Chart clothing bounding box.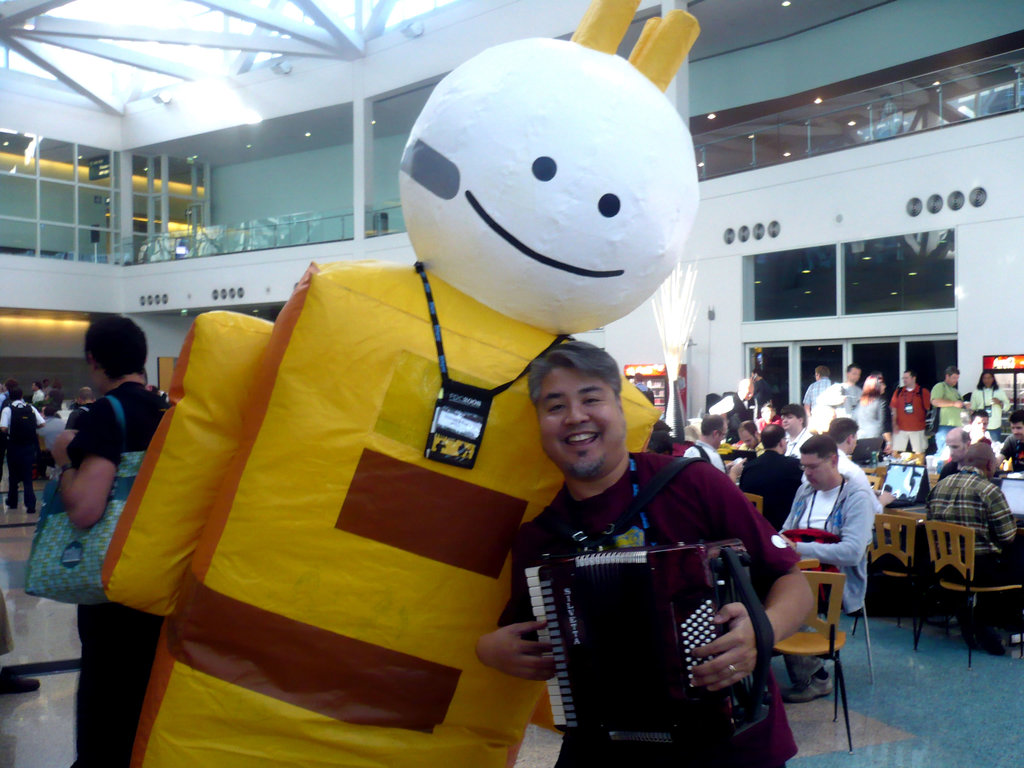
Charted: box=[498, 450, 801, 764].
